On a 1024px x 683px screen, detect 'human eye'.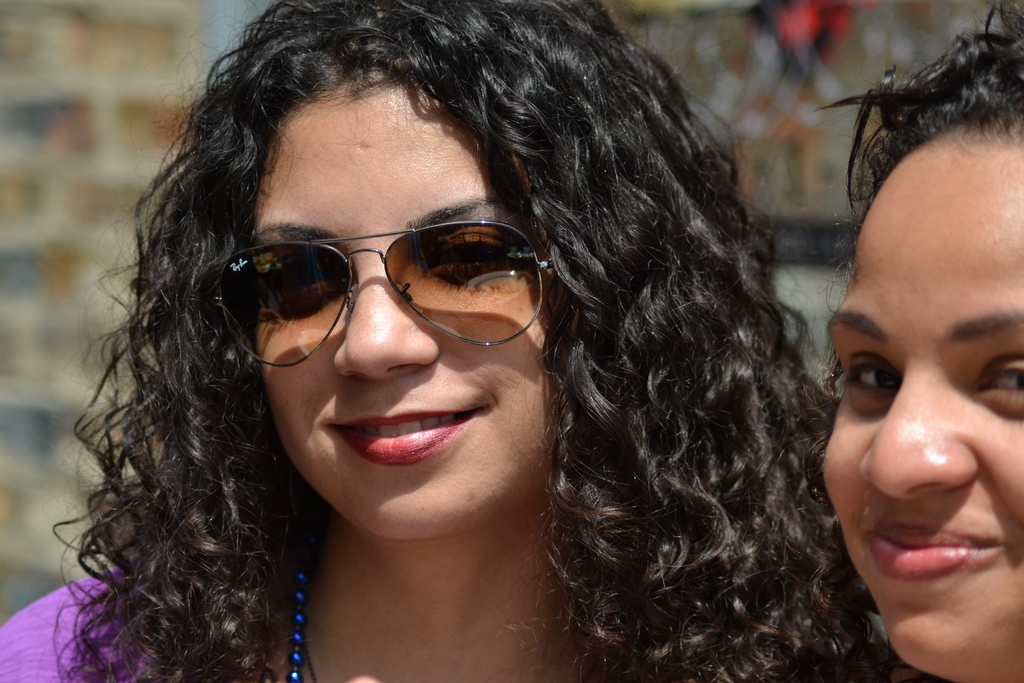
detection(420, 227, 525, 302).
